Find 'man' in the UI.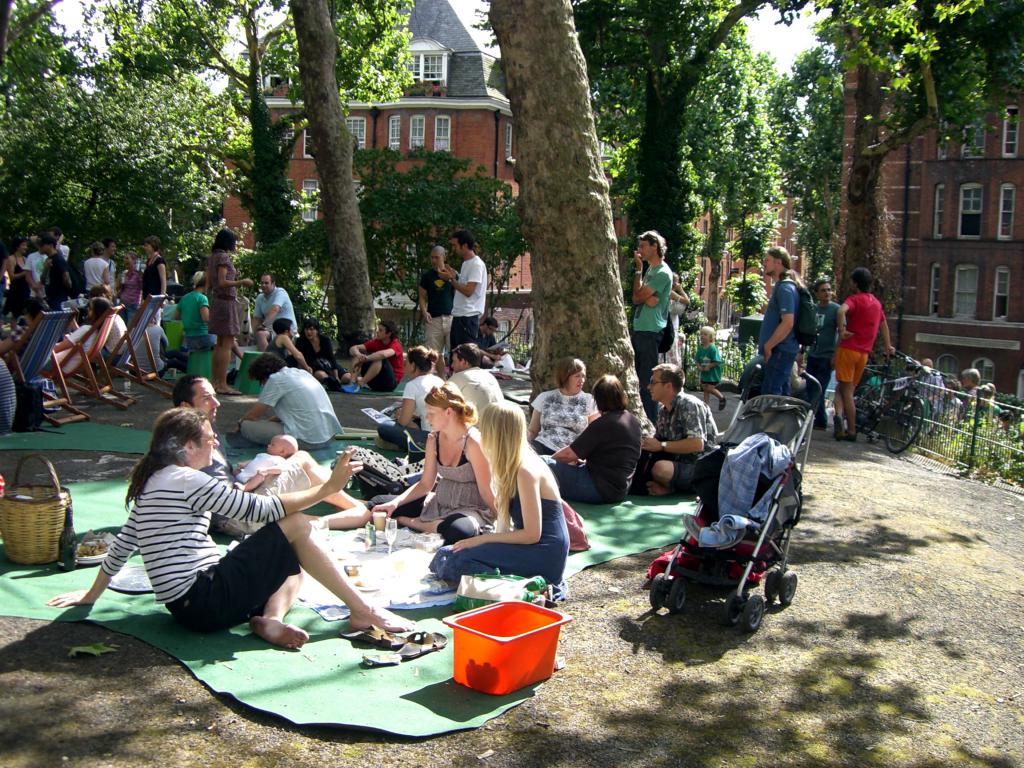
UI element at [35,235,72,310].
